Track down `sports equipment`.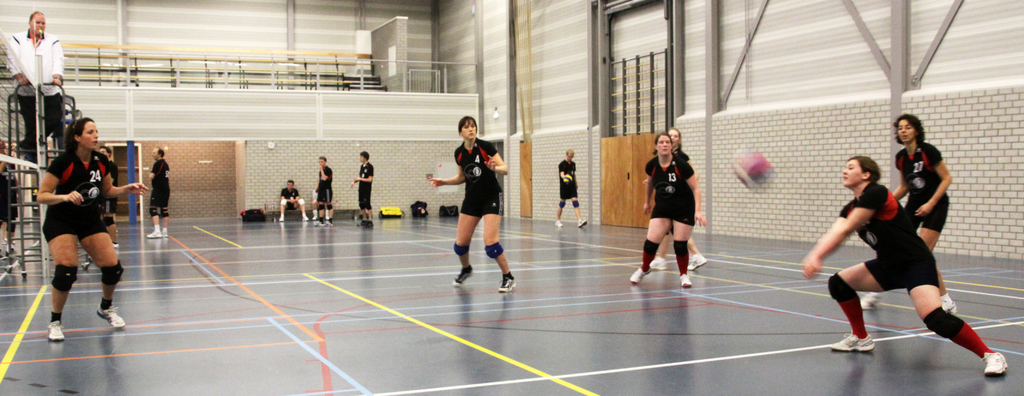
Tracked to rect(687, 252, 708, 271).
